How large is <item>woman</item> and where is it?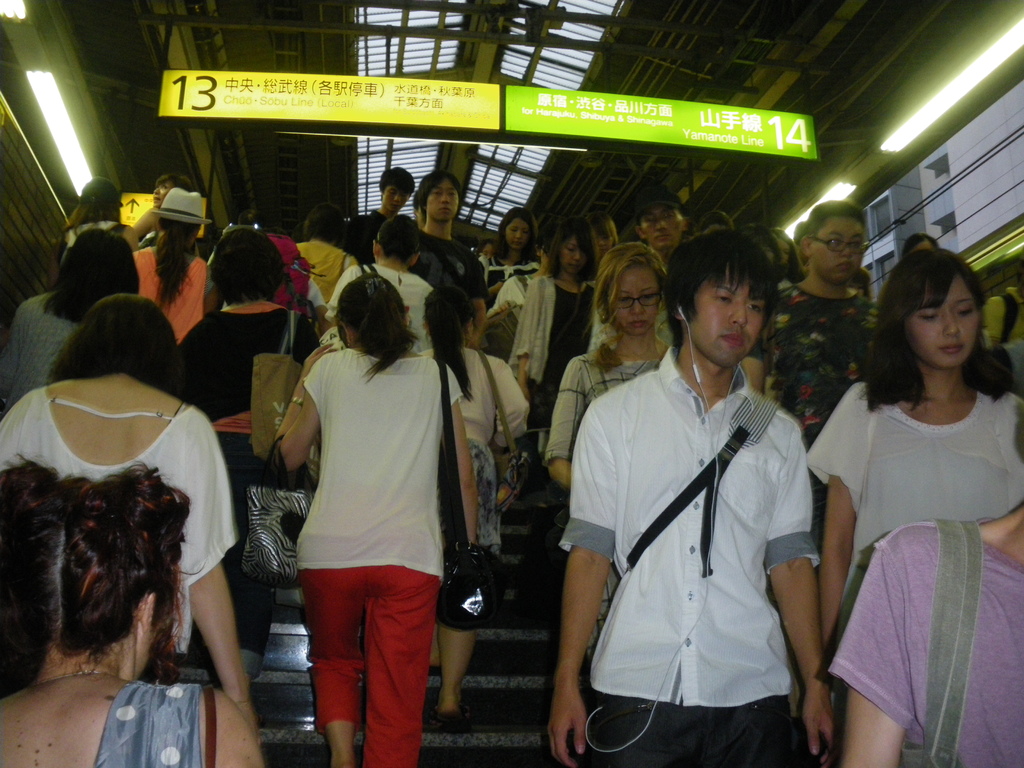
Bounding box: bbox(593, 209, 623, 276).
